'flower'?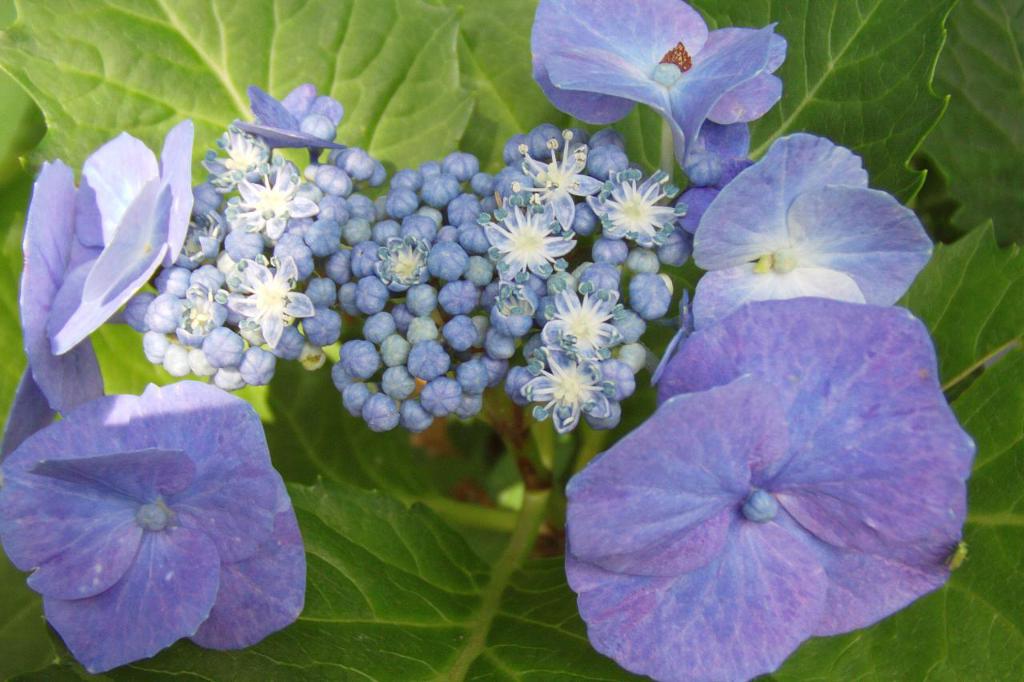
Rect(476, 201, 585, 281)
